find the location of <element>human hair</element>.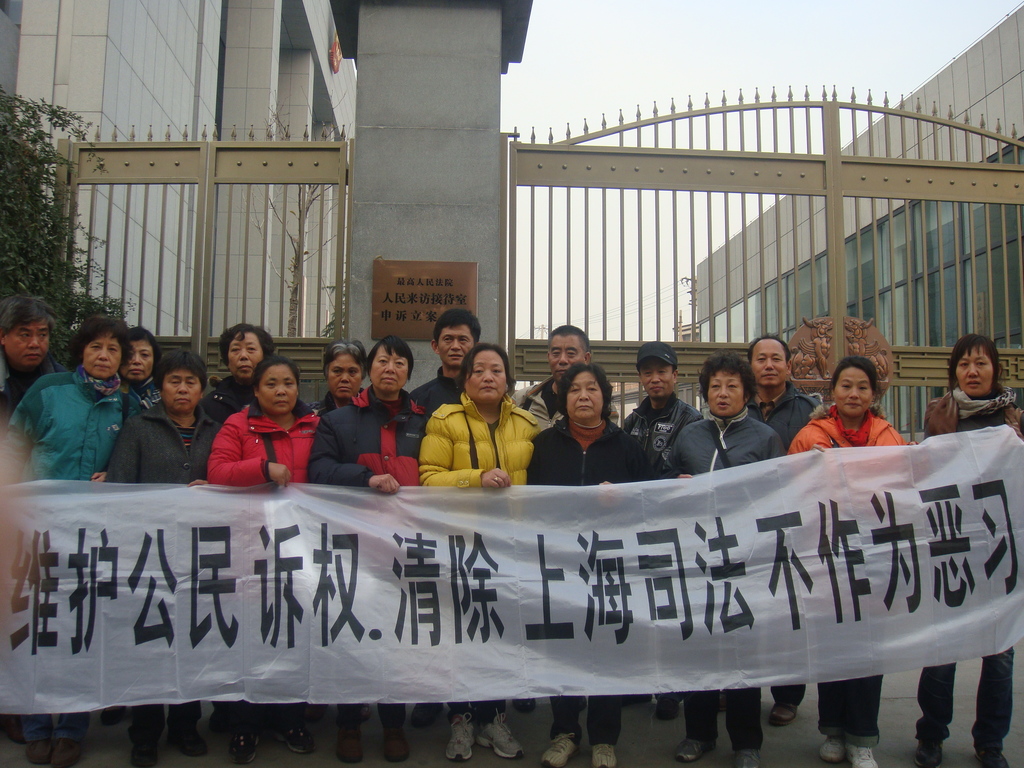
Location: locate(321, 337, 368, 380).
